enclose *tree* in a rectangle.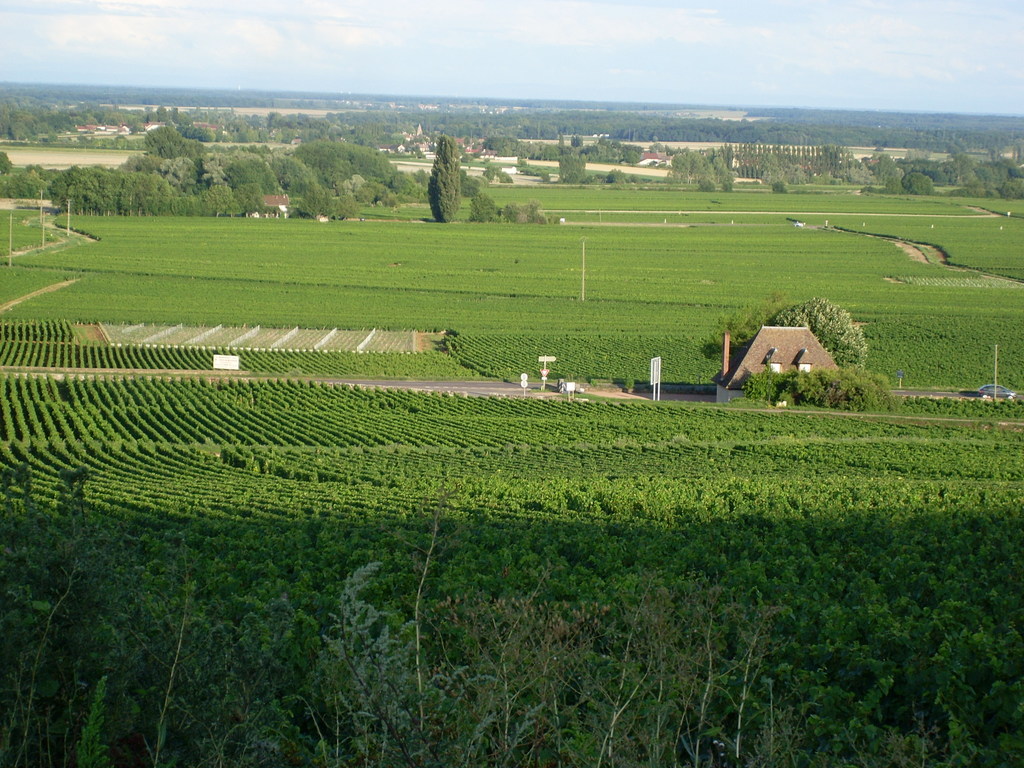
select_region(429, 136, 460, 221).
